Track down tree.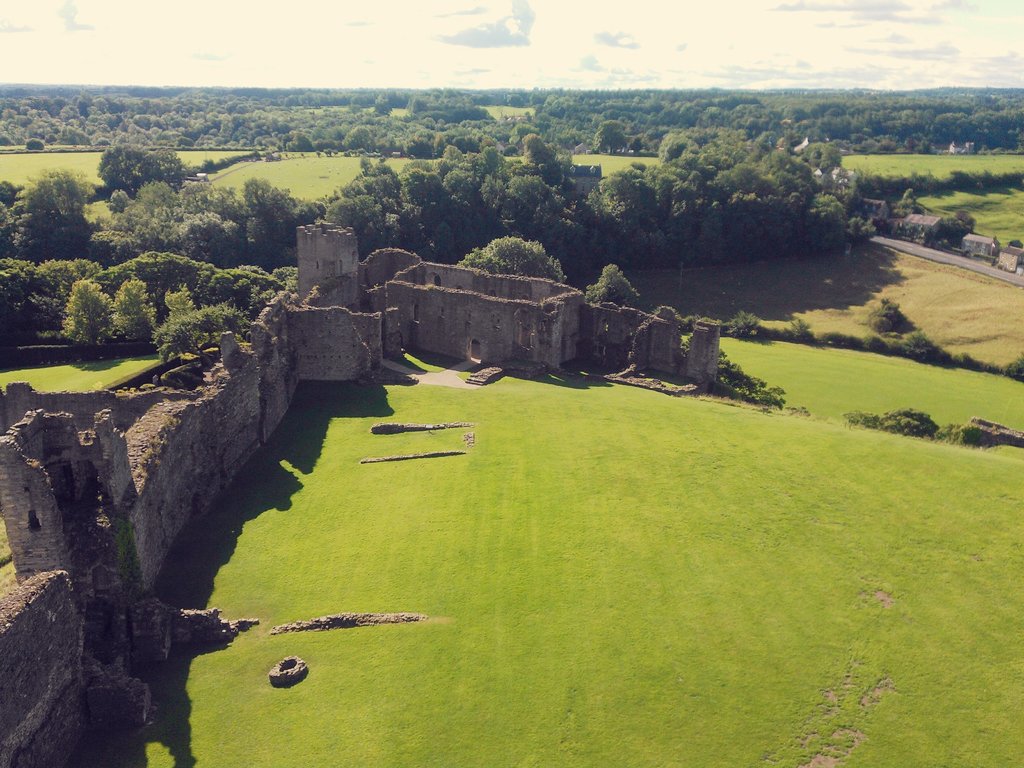
Tracked to region(700, 106, 726, 126).
